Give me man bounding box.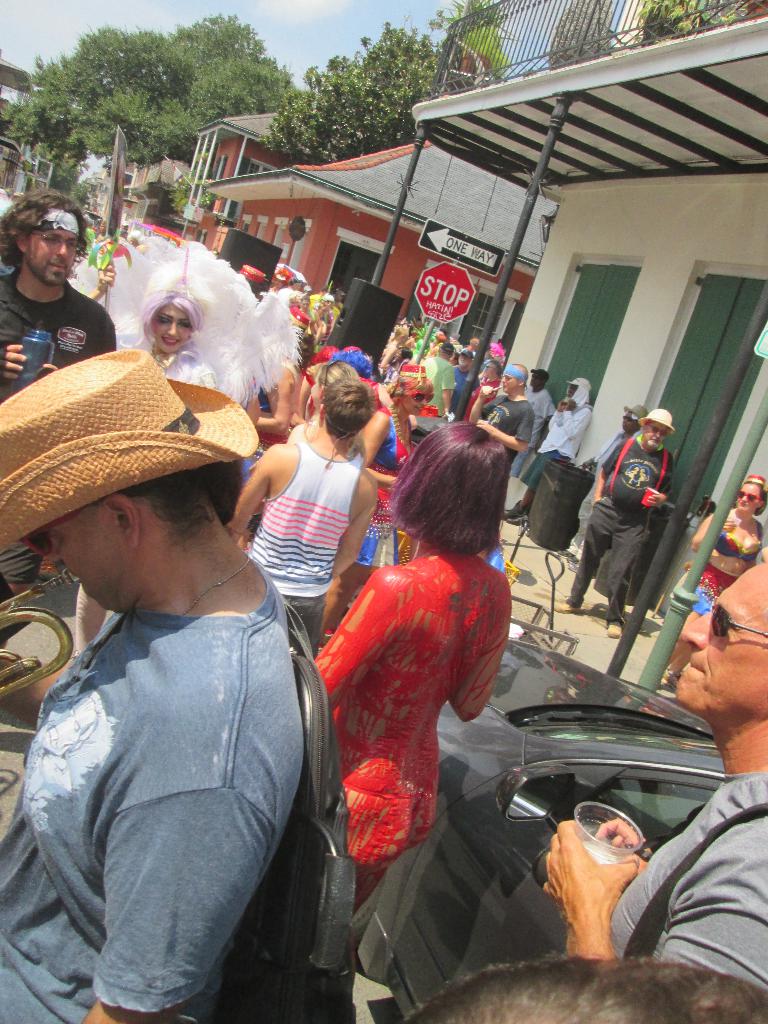
bbox=[466, 364, 529, 483].
